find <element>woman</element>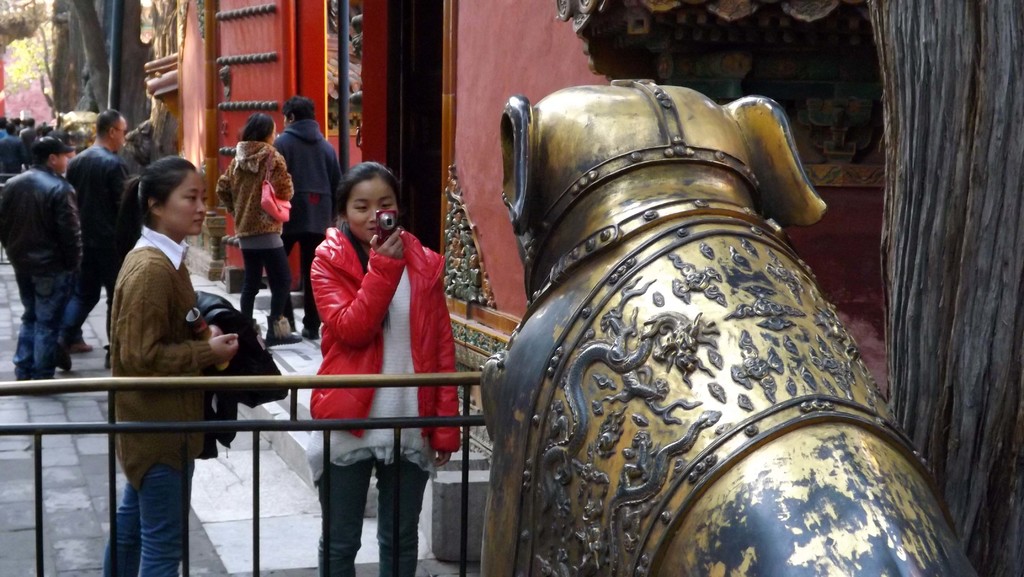
[x1=293, y1=146, x2=451, y2=548]
